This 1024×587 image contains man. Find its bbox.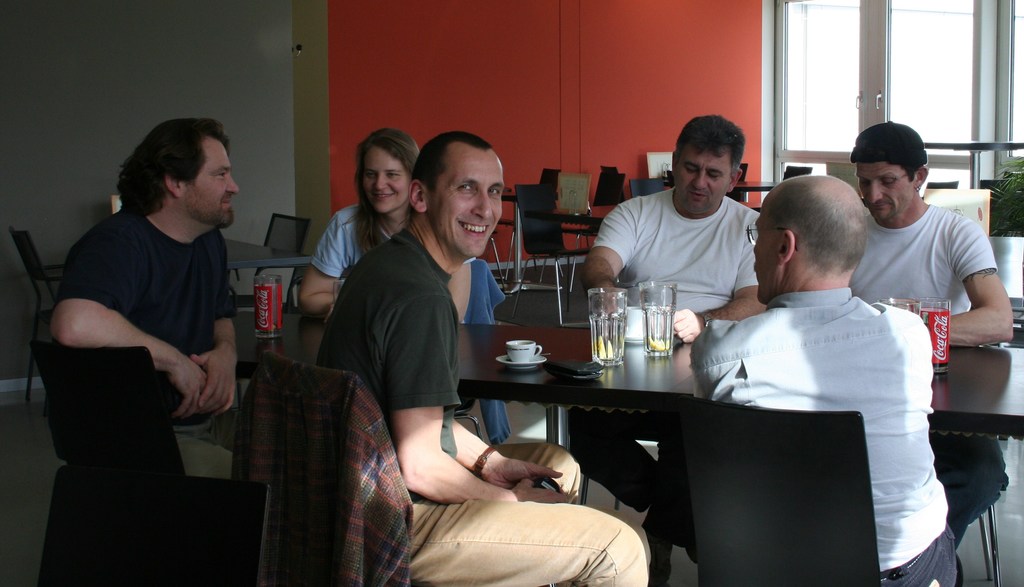
region(565, 115, 766, 586).
